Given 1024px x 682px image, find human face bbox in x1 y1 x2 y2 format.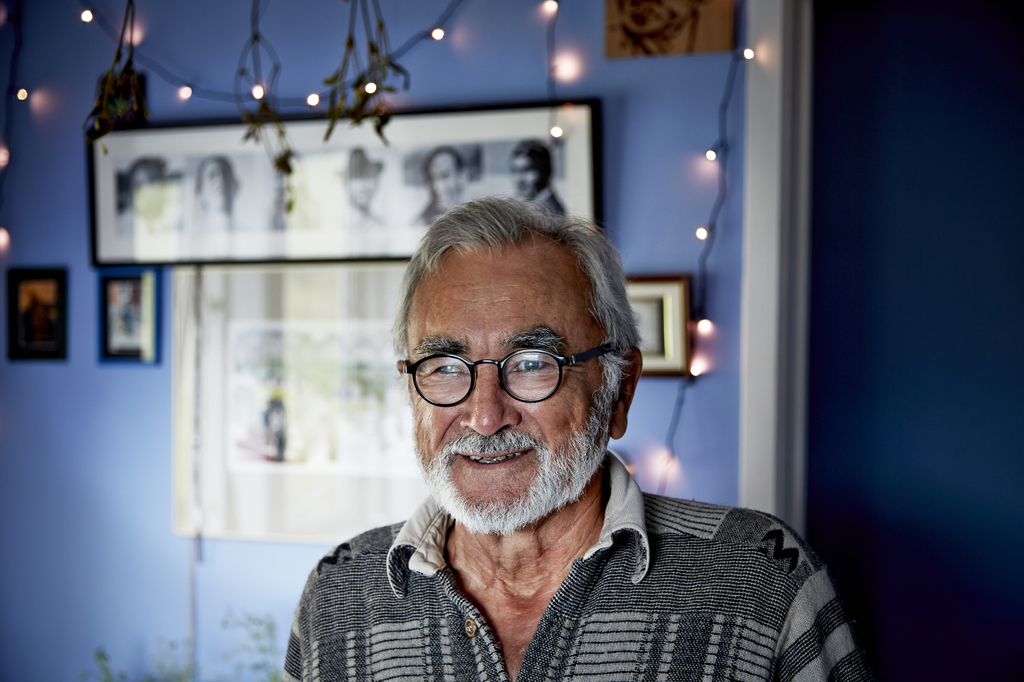
199 158 232 209.
